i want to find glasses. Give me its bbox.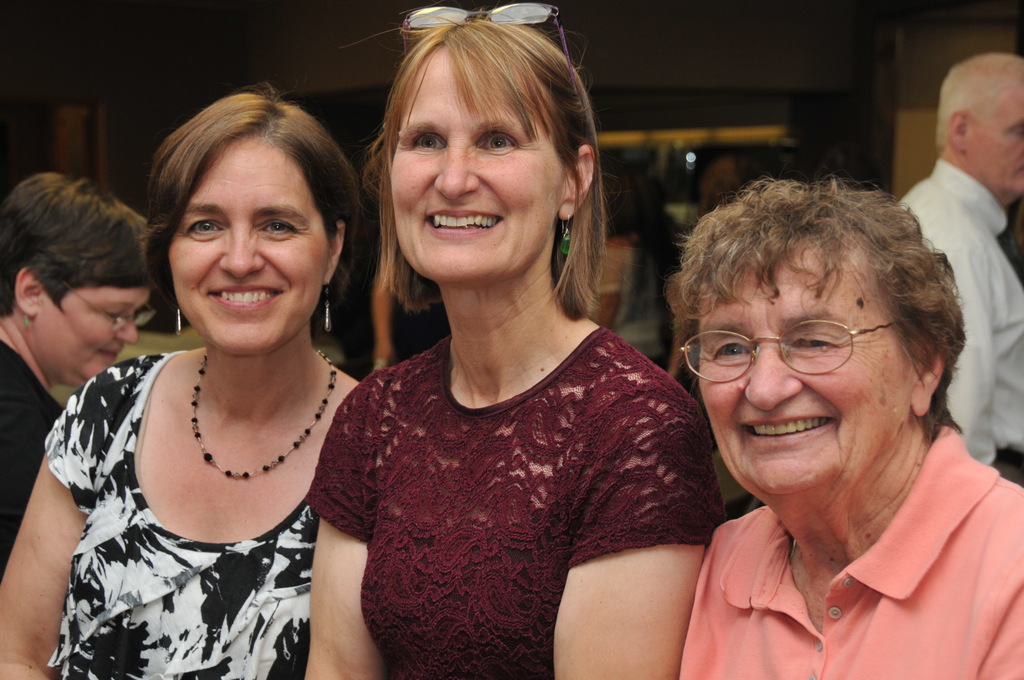
x1=70, y1=287, x2=158, y2=334.
